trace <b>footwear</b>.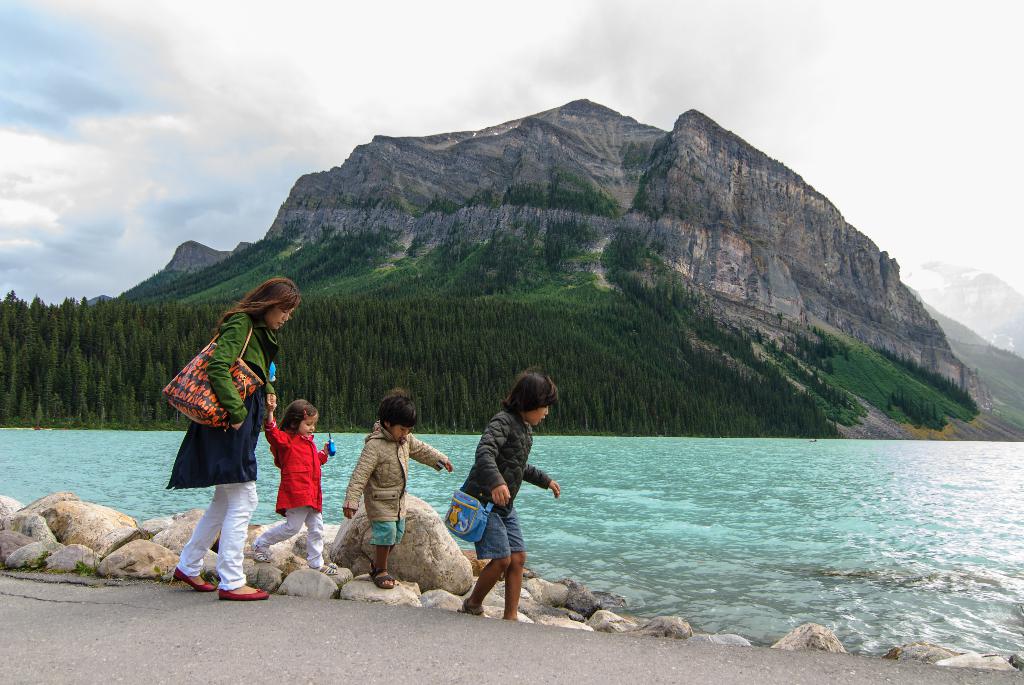
Traced to box(217, 583, 268, 601).
